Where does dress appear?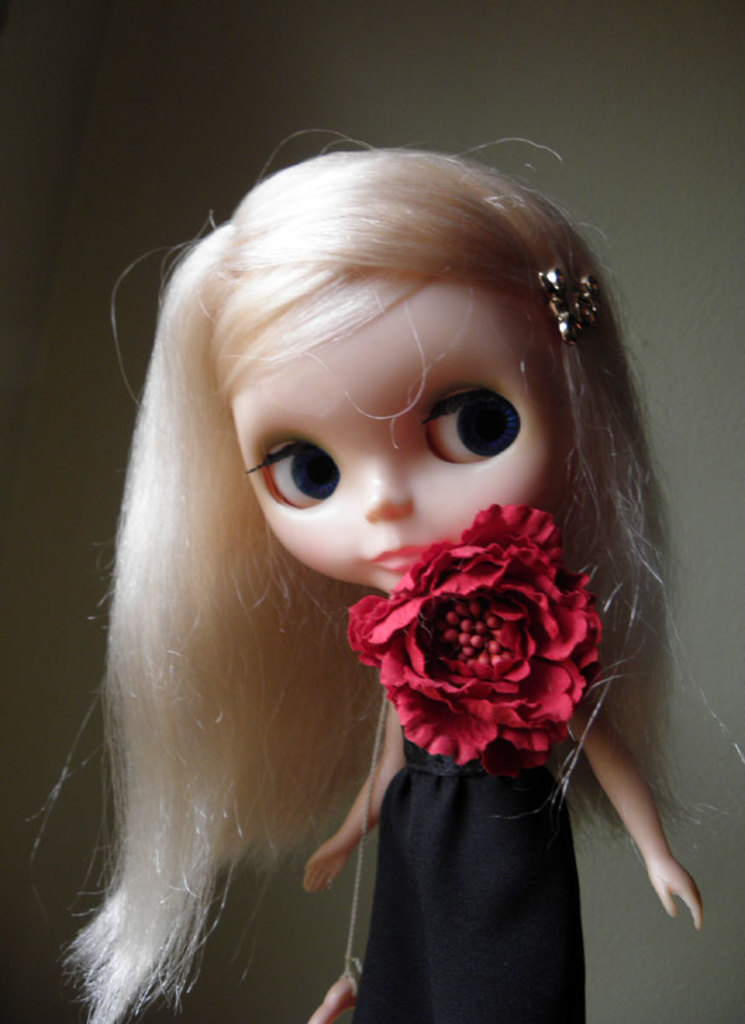
Appears at <bbox>350, 727, 590, 1023</bbox>.
